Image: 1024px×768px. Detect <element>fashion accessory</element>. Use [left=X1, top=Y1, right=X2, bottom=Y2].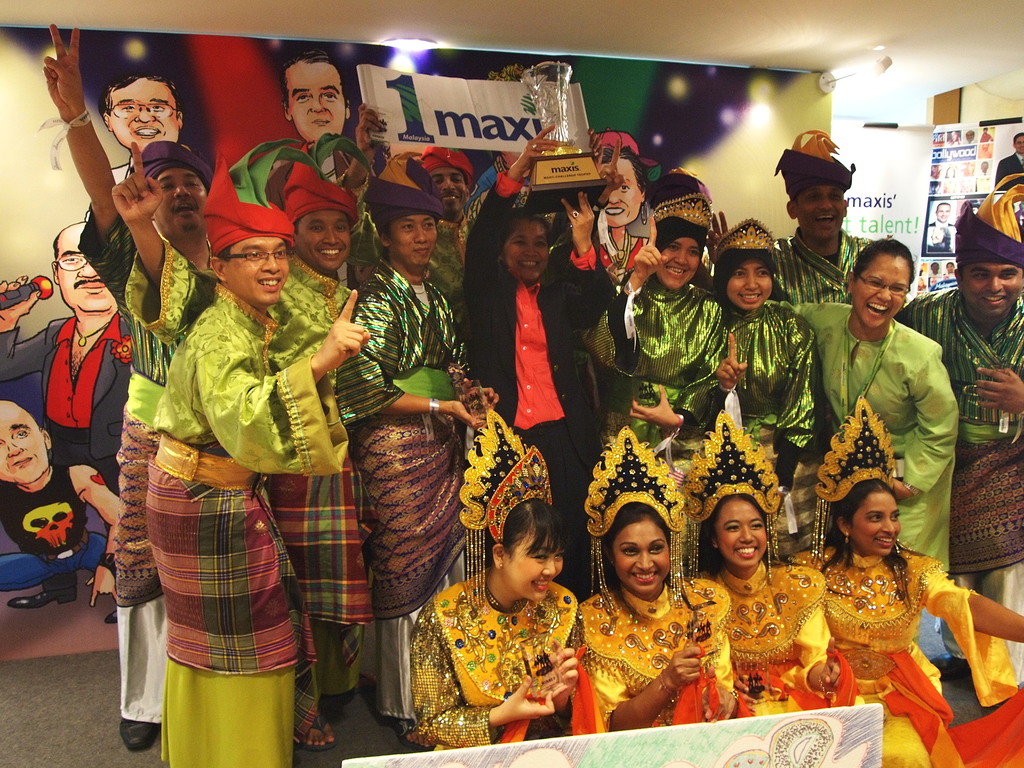
[left=648, top=166, right=714, bottom=262].
